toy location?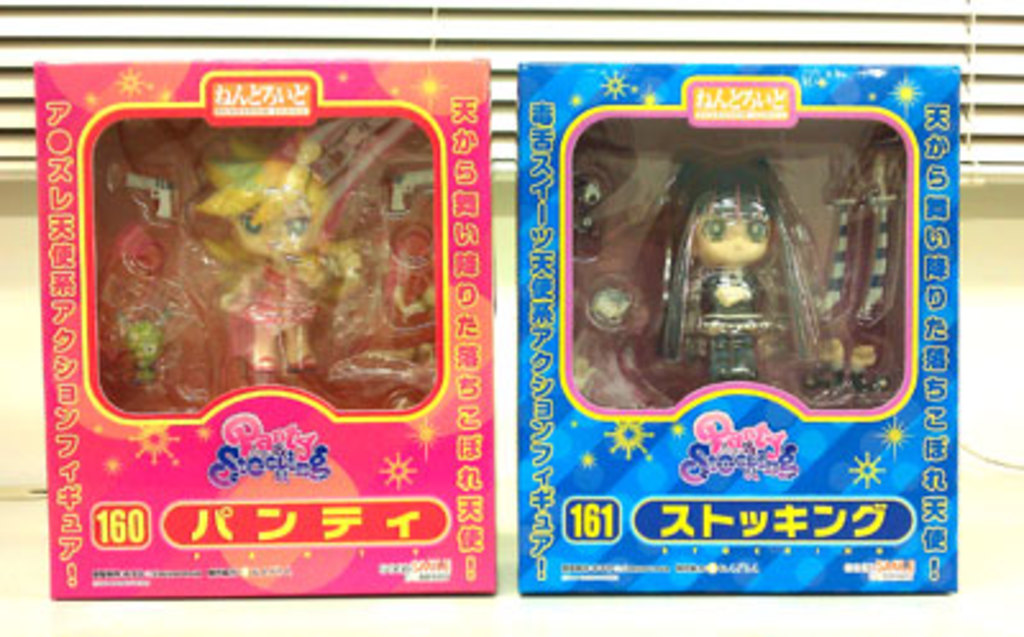
left=847, top=343, right=888, bottom=397
